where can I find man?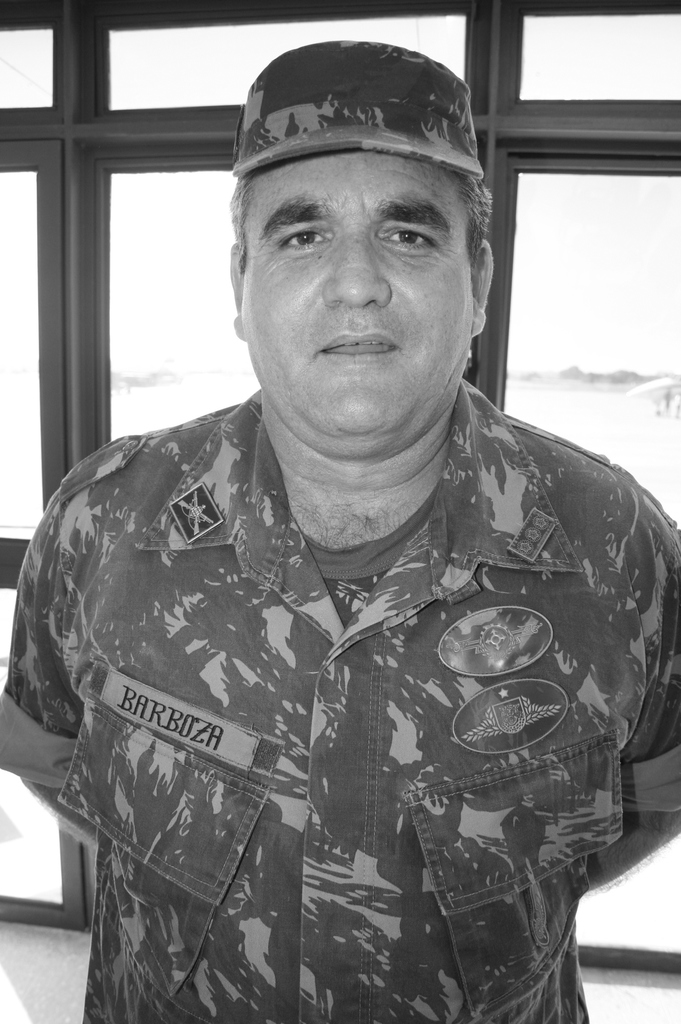
You can find it at 29/72/680/1023.
